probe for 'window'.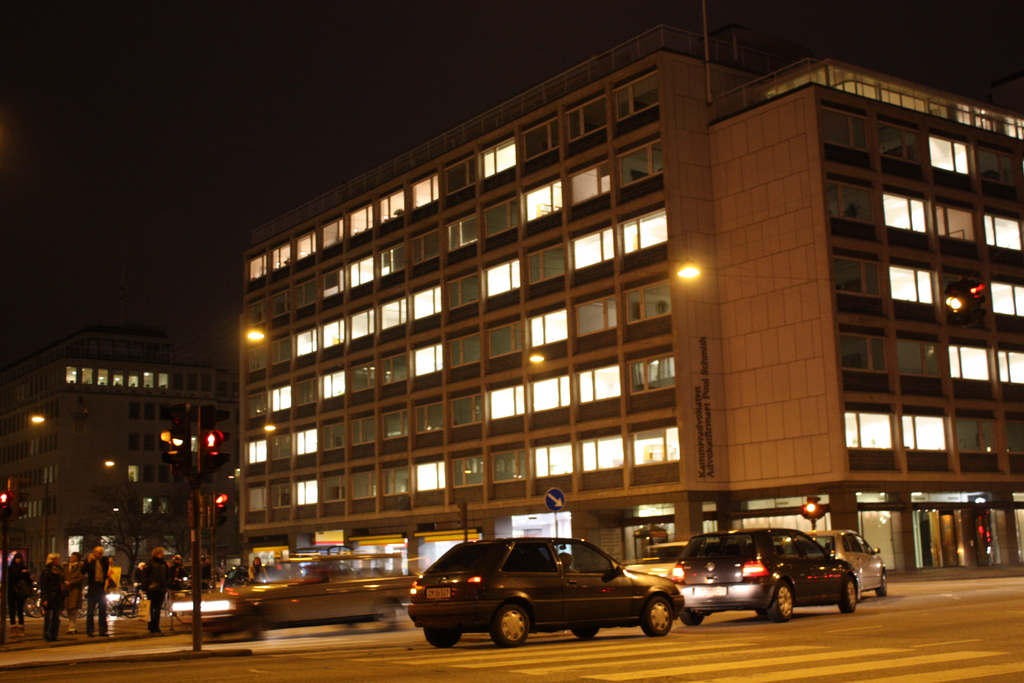
Probe result: <region>525, 304, 568, 349</region>.
